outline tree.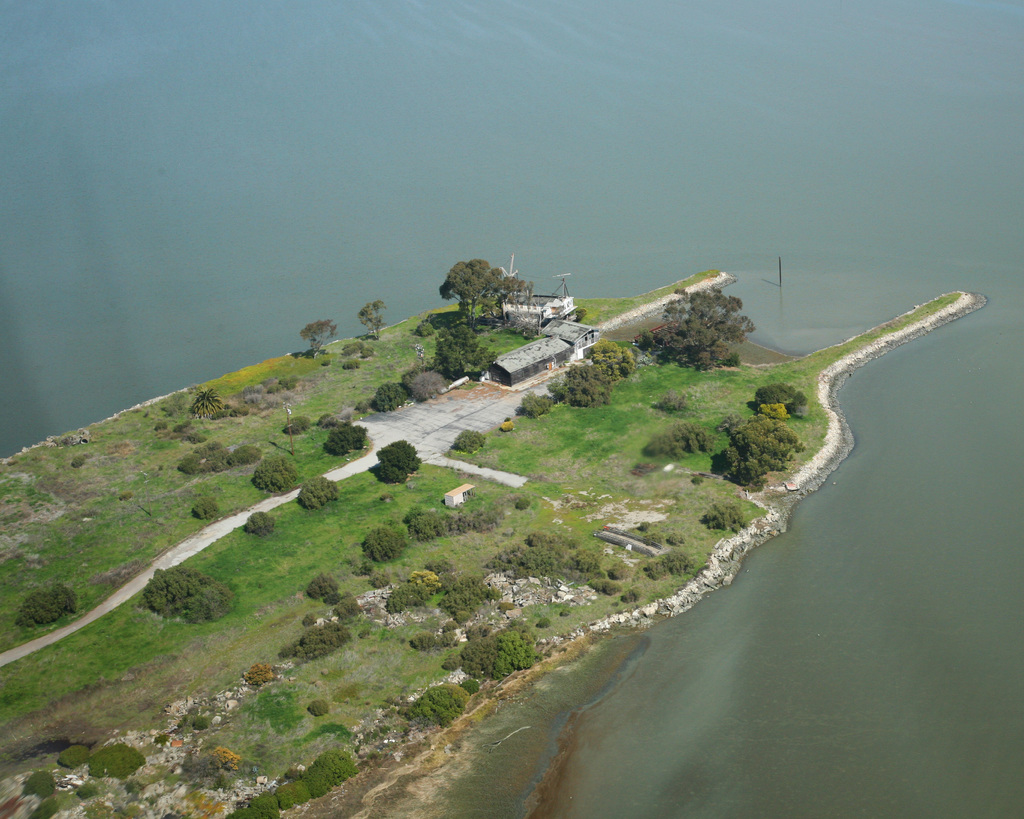
Outline: box=[365, 380, 413, 418].
